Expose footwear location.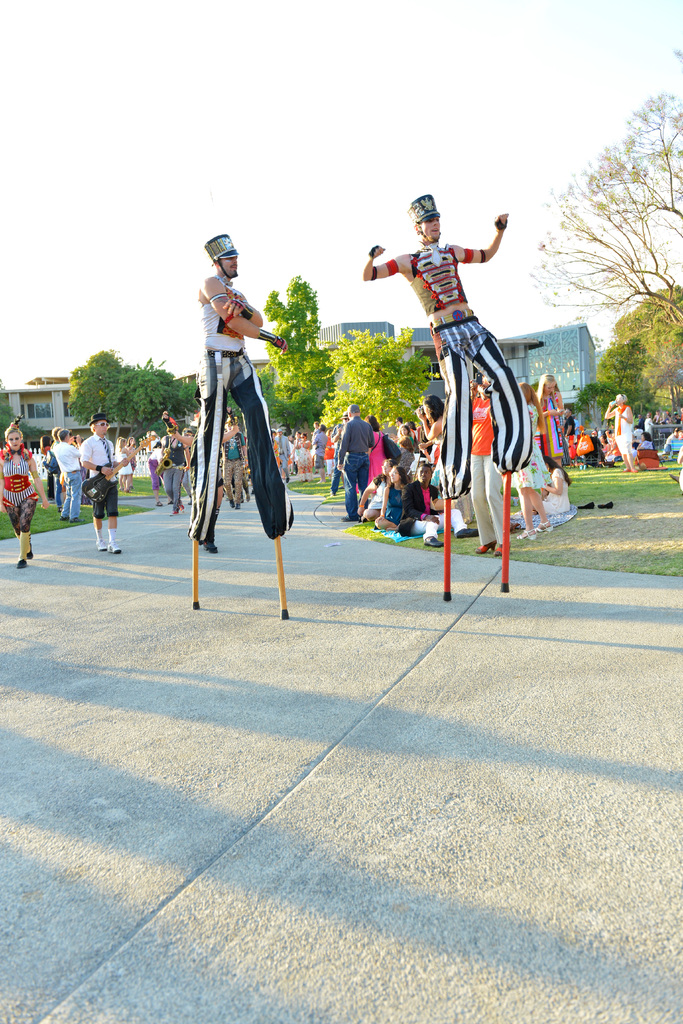
Exposed at box=[58, 505, 62, 509].
